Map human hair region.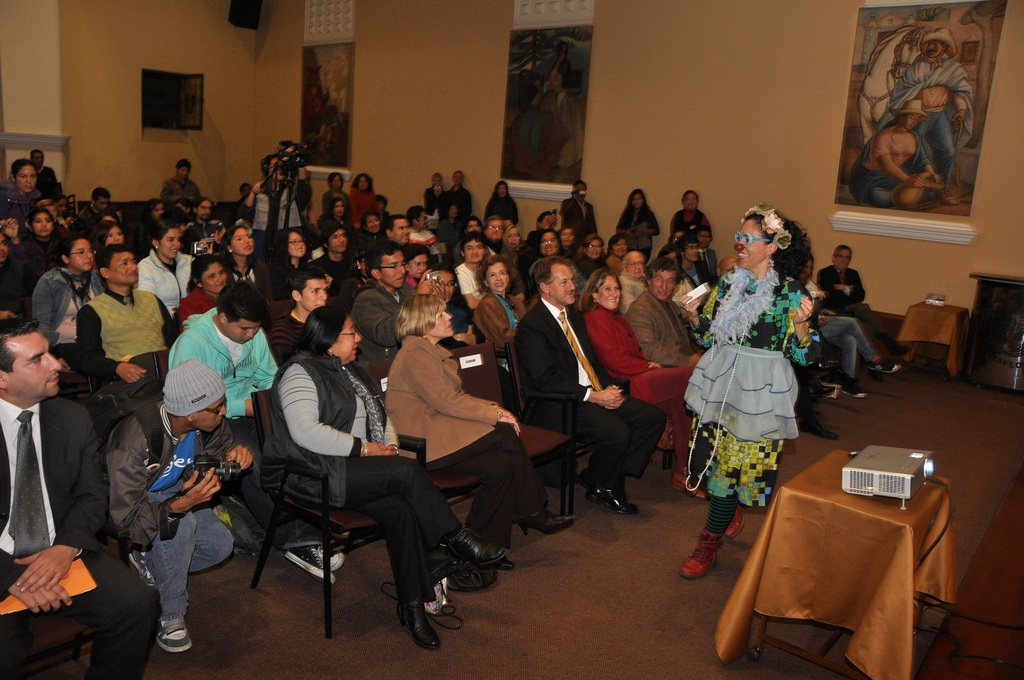
Mapped to 481,255,513,305.
